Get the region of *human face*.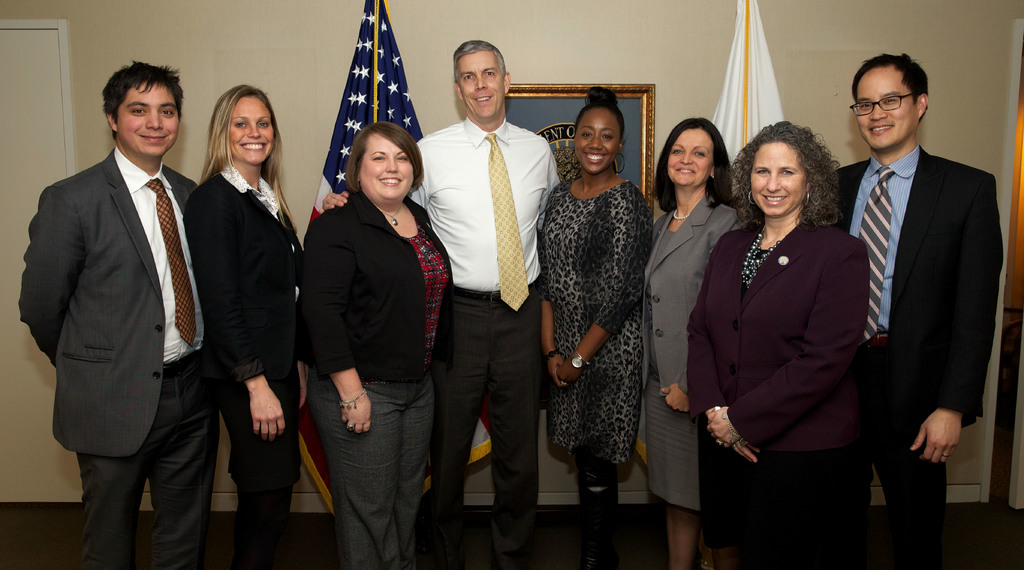
bbox=(360, 138, 423, 205).
